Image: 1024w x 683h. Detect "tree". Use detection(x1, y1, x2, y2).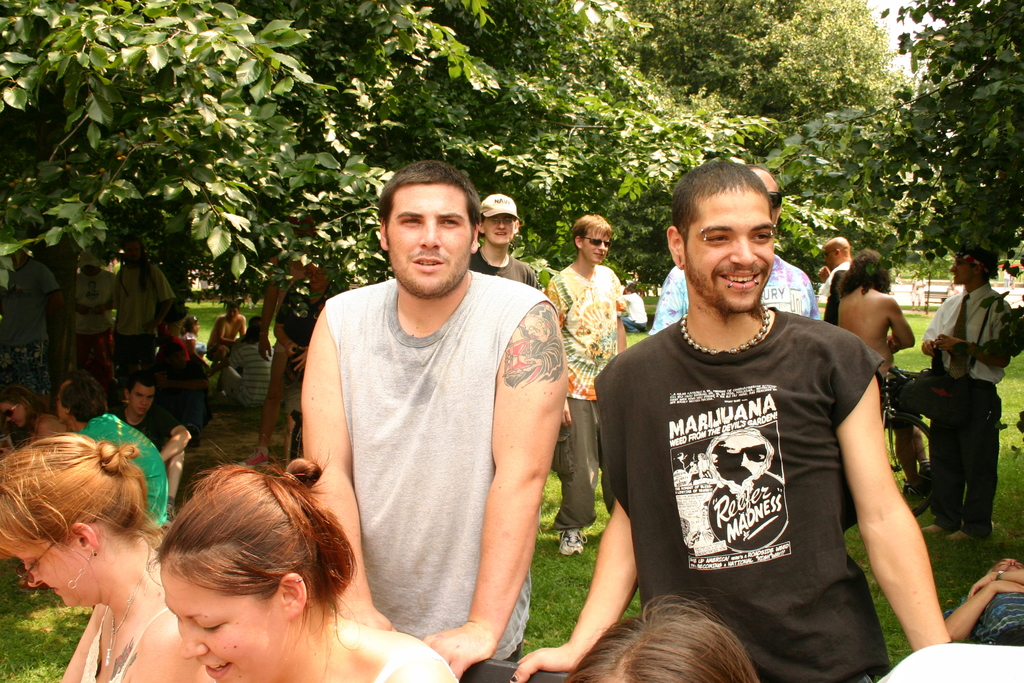
detection(819, 4, 1023, 302).
